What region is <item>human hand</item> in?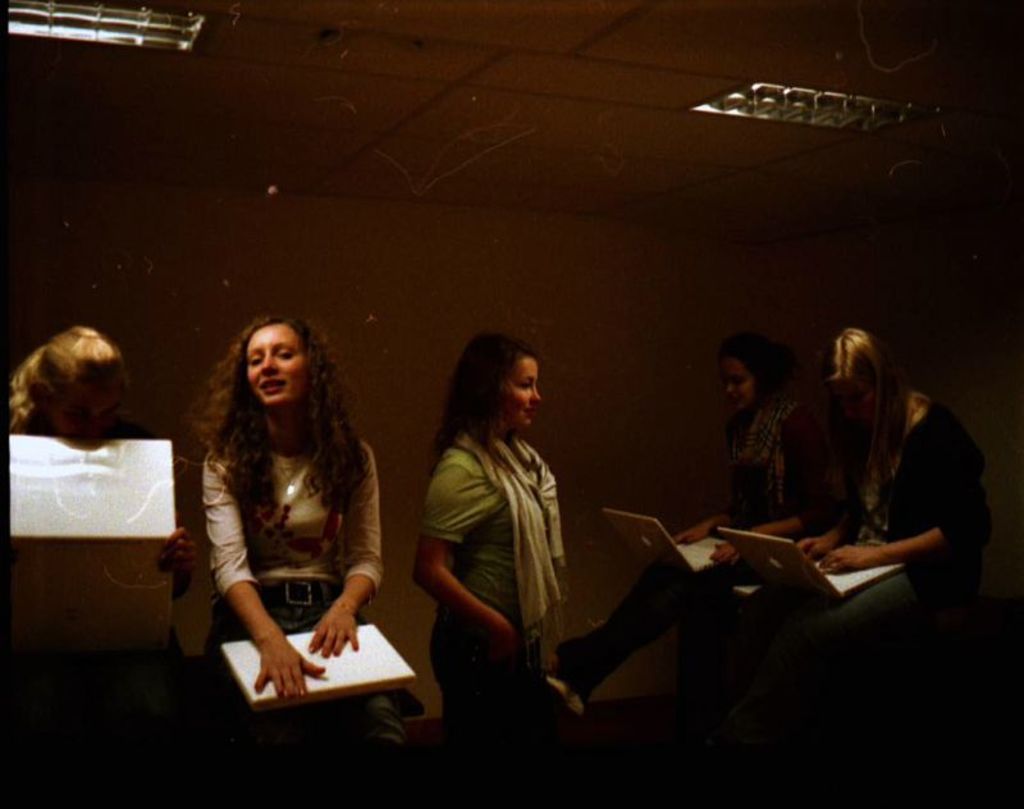
475:612:522:664.
